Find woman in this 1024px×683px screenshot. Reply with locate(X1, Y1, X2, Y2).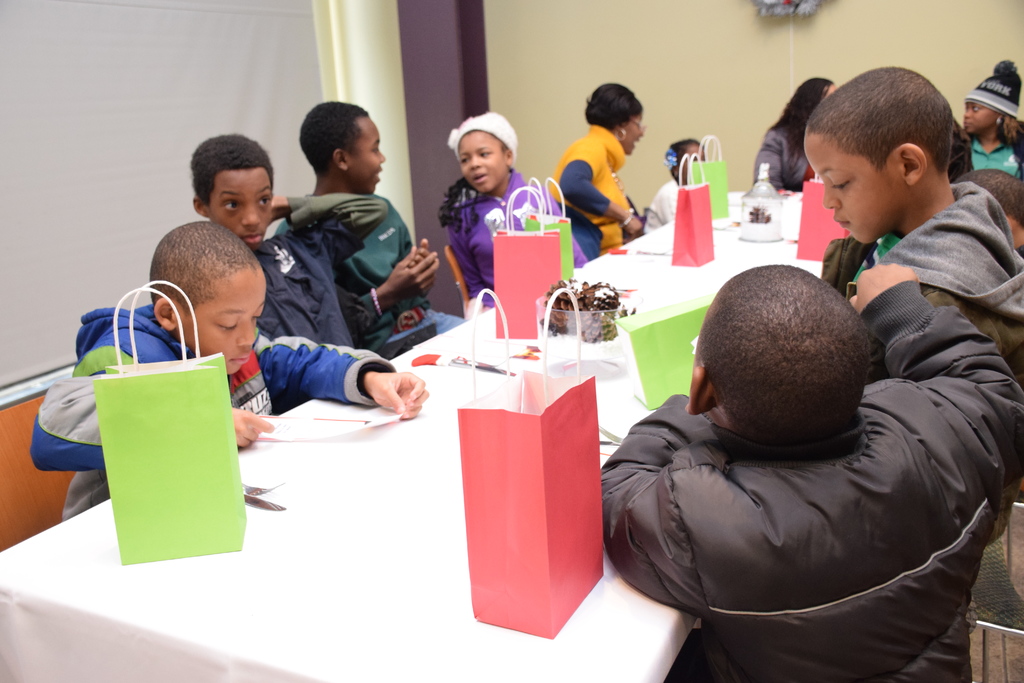
locate(753, 77, 838, 194).
